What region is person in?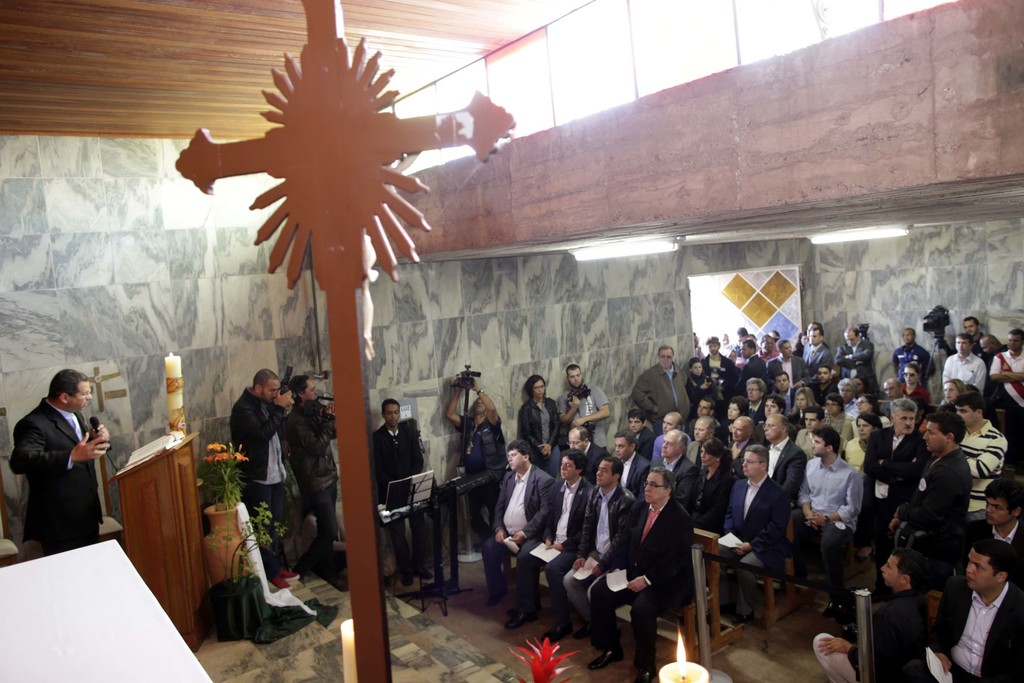
region(744, 375, 769, 425).
